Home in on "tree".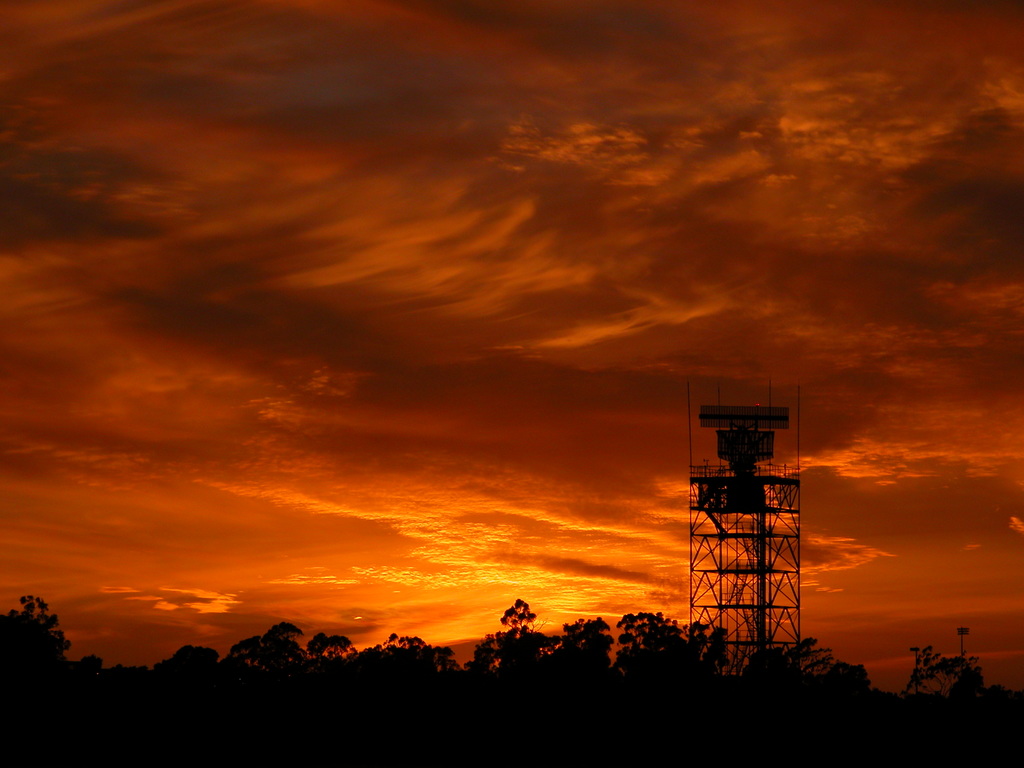
Homed in at 607, 616, 686, 668.
